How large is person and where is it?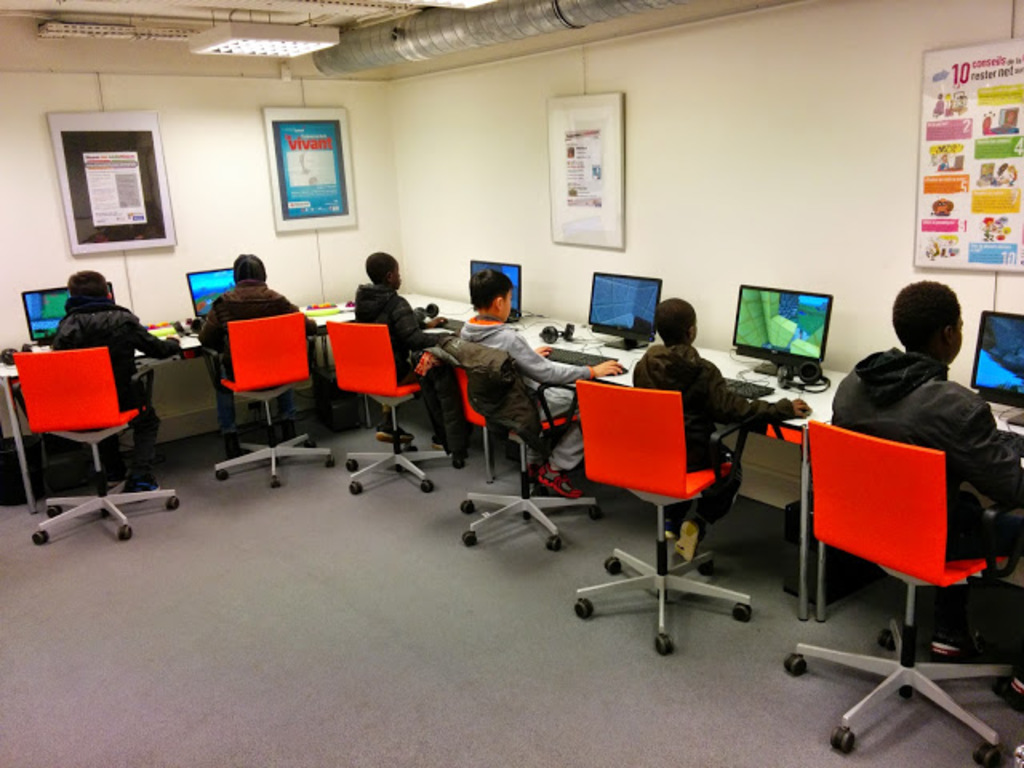
Bounding box: <box>829,278,1022,702</box>.
